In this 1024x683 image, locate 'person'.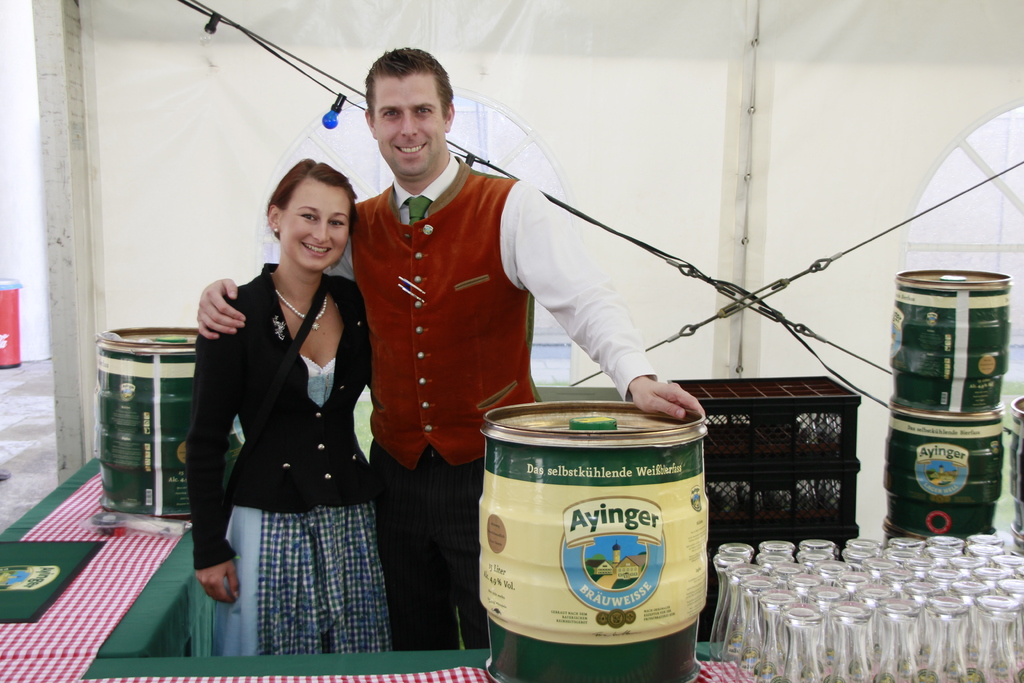
Bounding box: Rect(188, 142, 391, 659).
